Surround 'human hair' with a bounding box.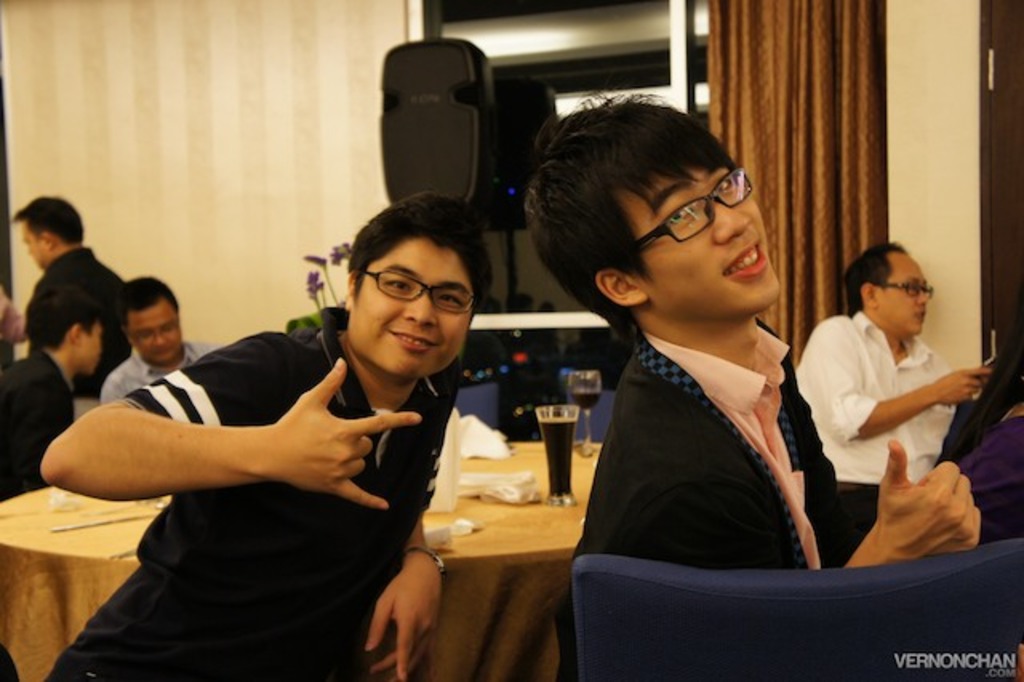
(26, 267, 102, 343).
